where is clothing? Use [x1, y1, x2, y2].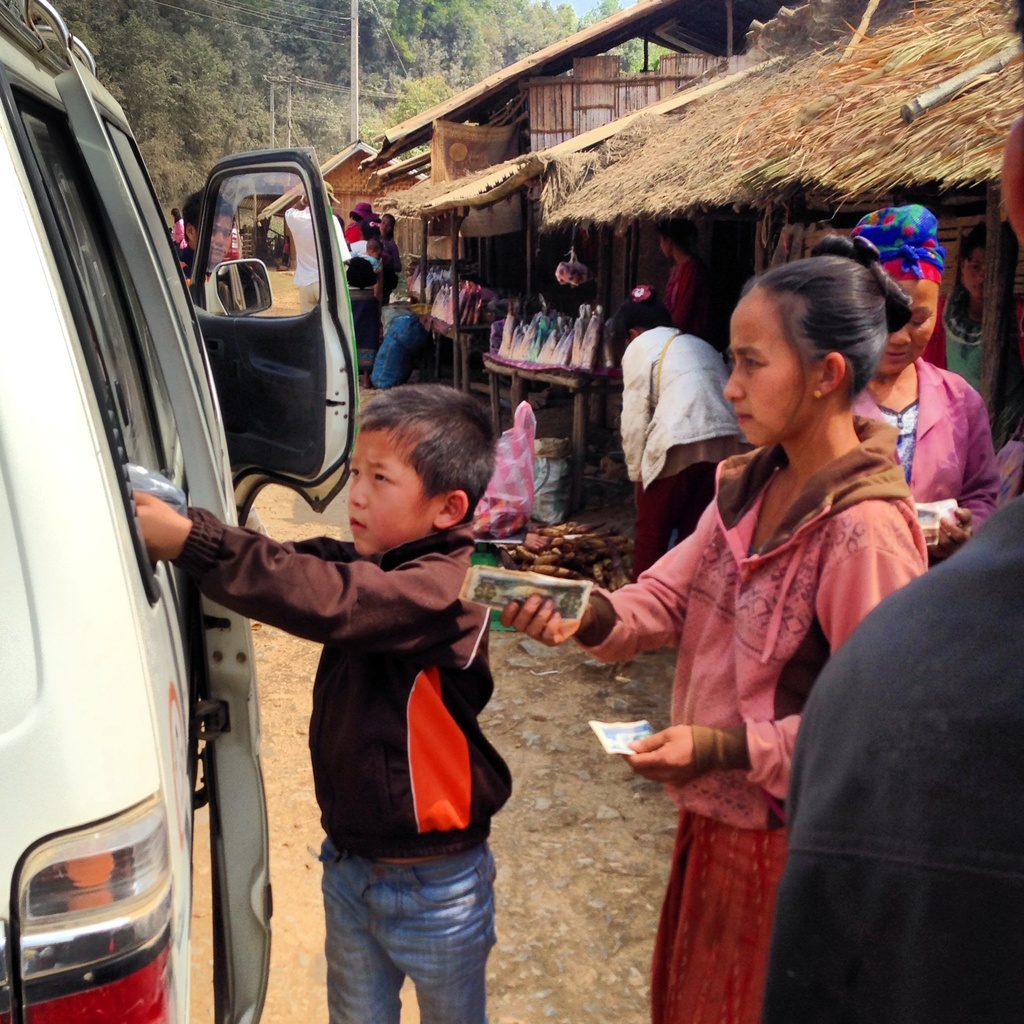
[175, 502, 518, 1023].
